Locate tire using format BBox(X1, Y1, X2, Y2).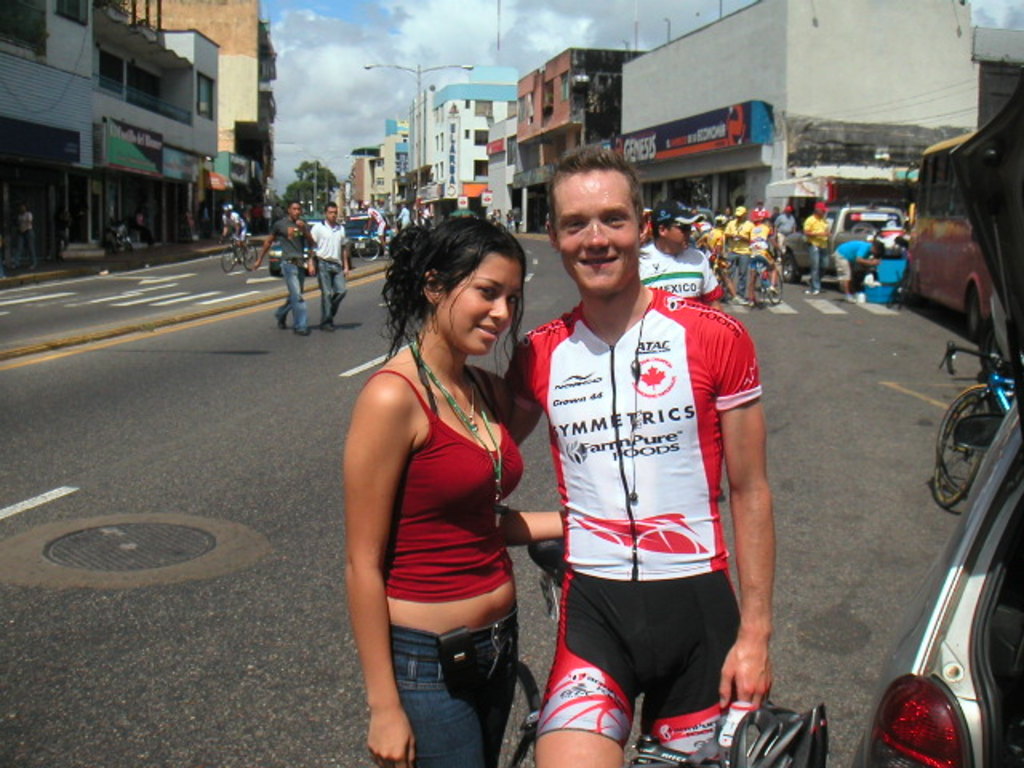
BBox(224, 245, 240, 272).
